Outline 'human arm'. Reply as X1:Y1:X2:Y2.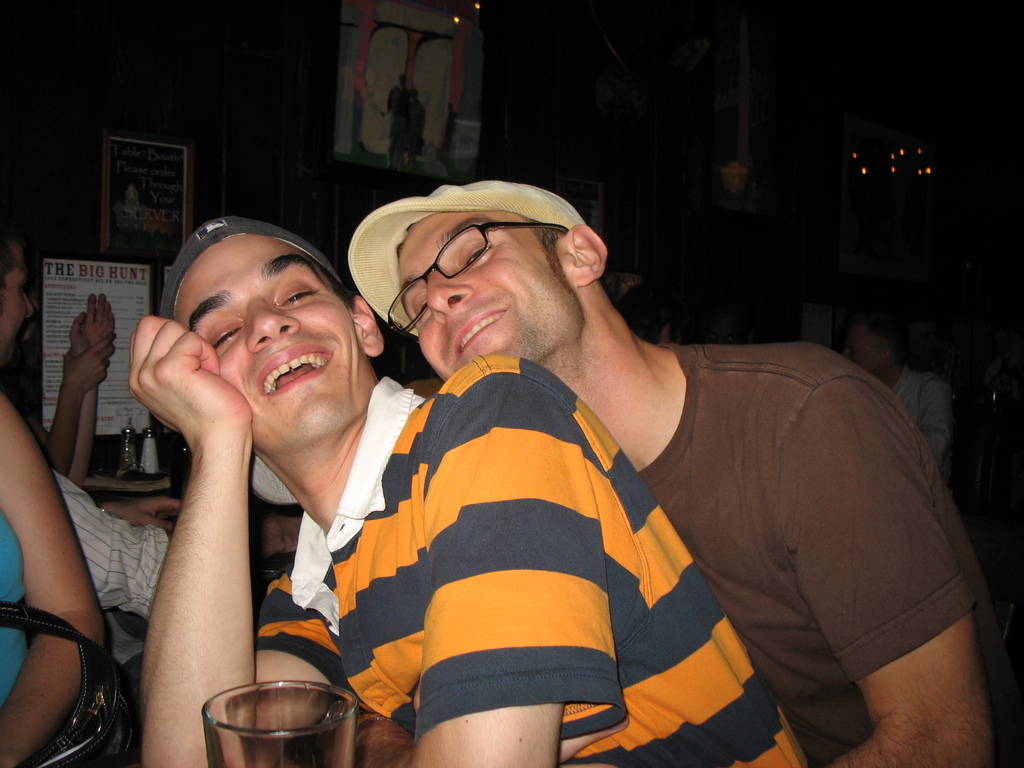
405:367:627:767.
